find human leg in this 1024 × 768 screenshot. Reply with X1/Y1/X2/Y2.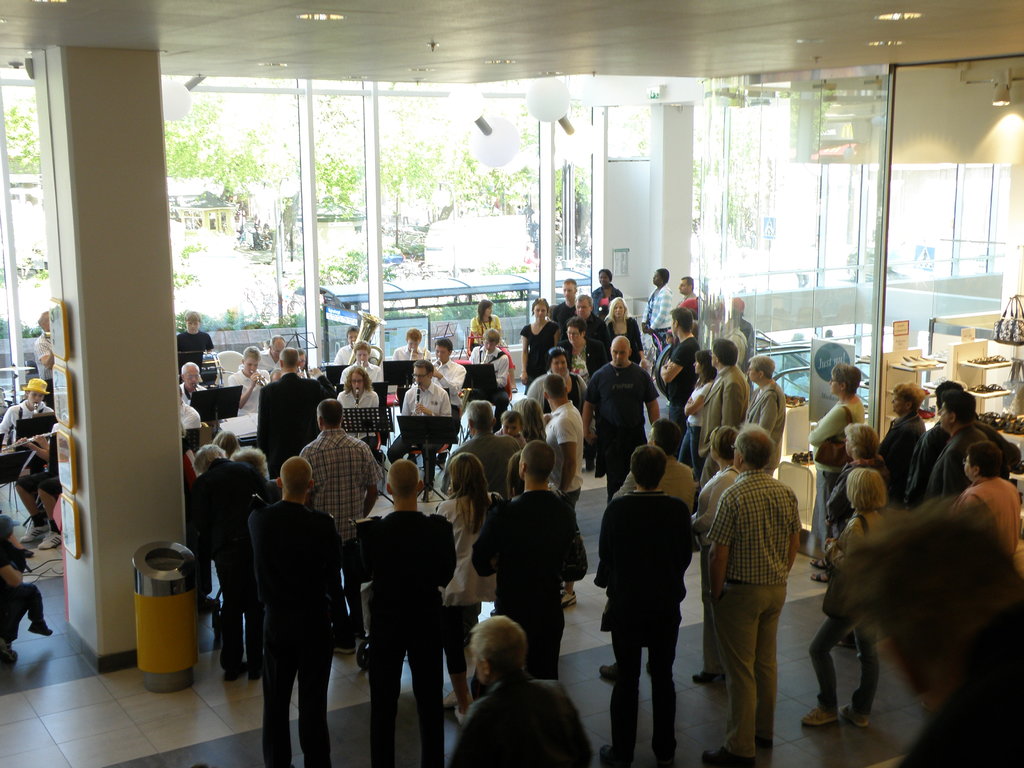
35/470/61/540.
